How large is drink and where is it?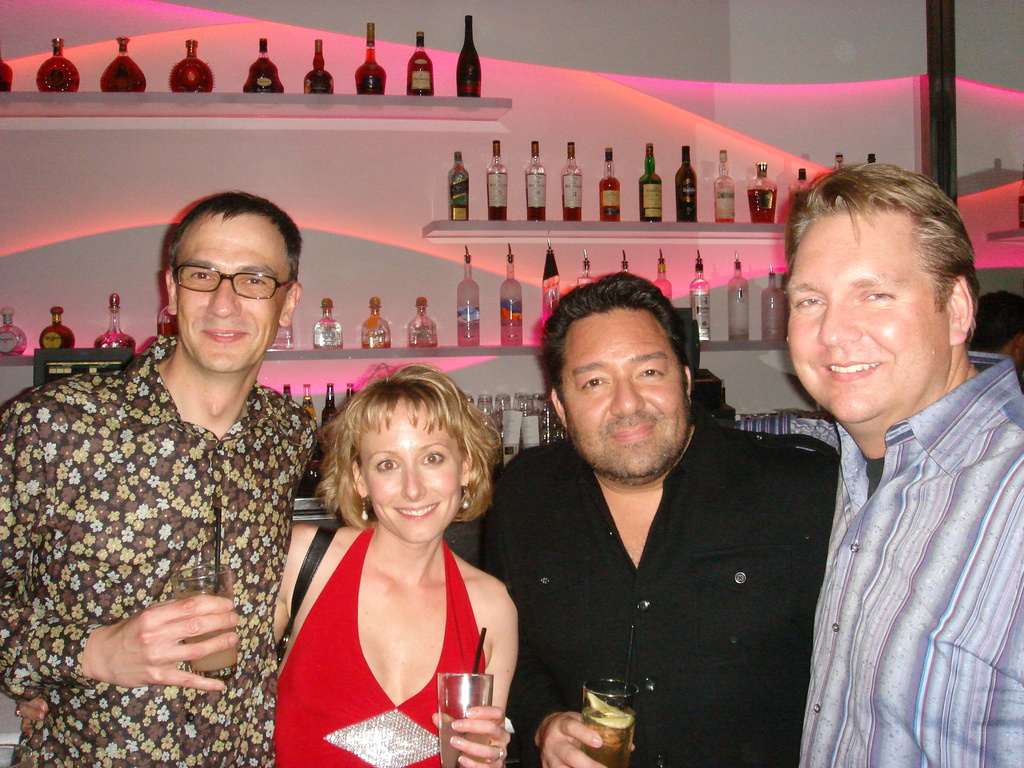
Bounding box: bbox(637, 142, 664, 221).
